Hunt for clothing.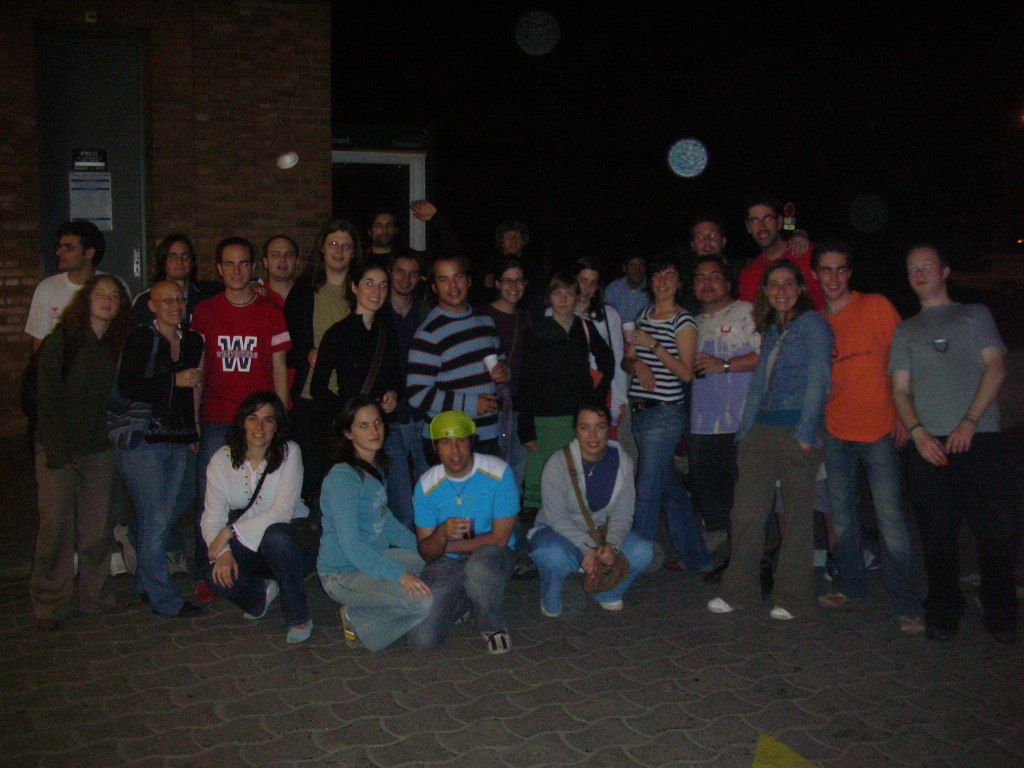
Hunted down at [548,307,625,427].
